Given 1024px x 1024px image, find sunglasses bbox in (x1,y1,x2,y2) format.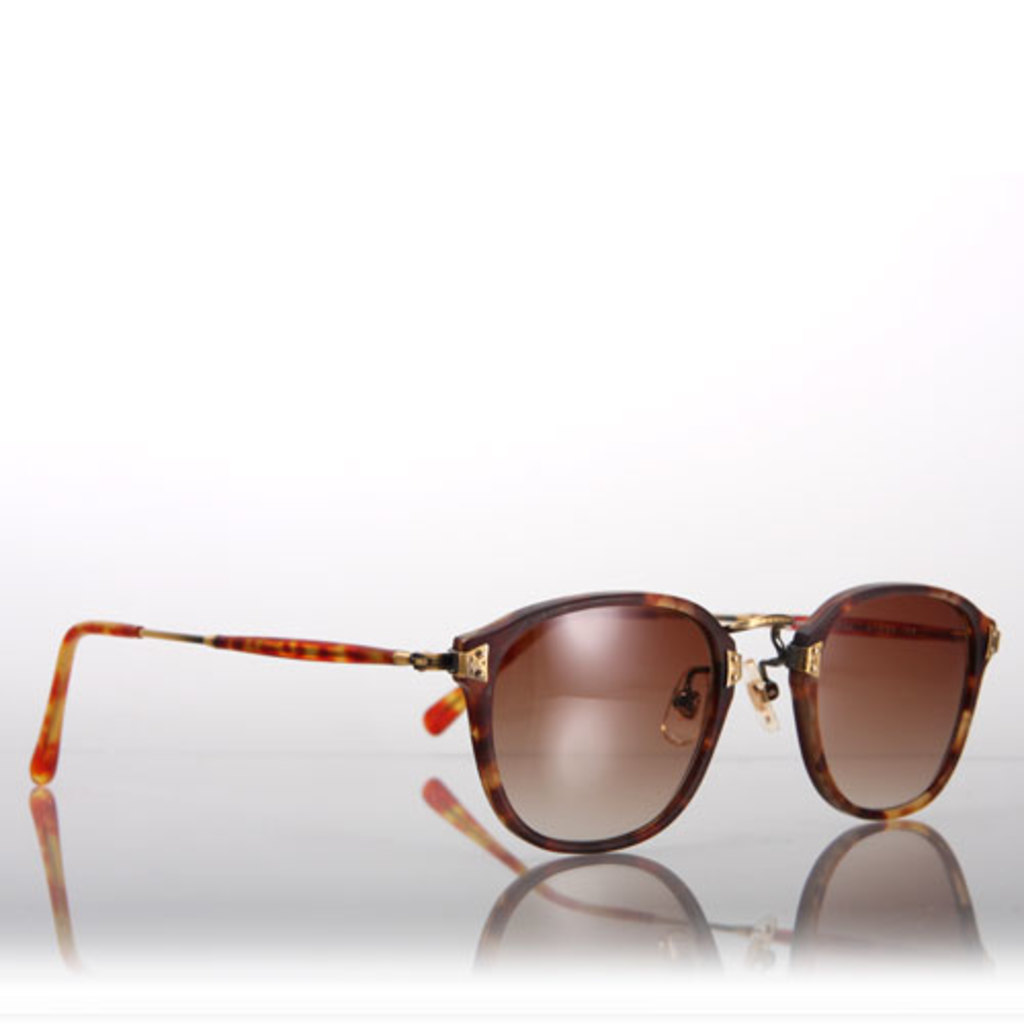
(18,580,999,852).
